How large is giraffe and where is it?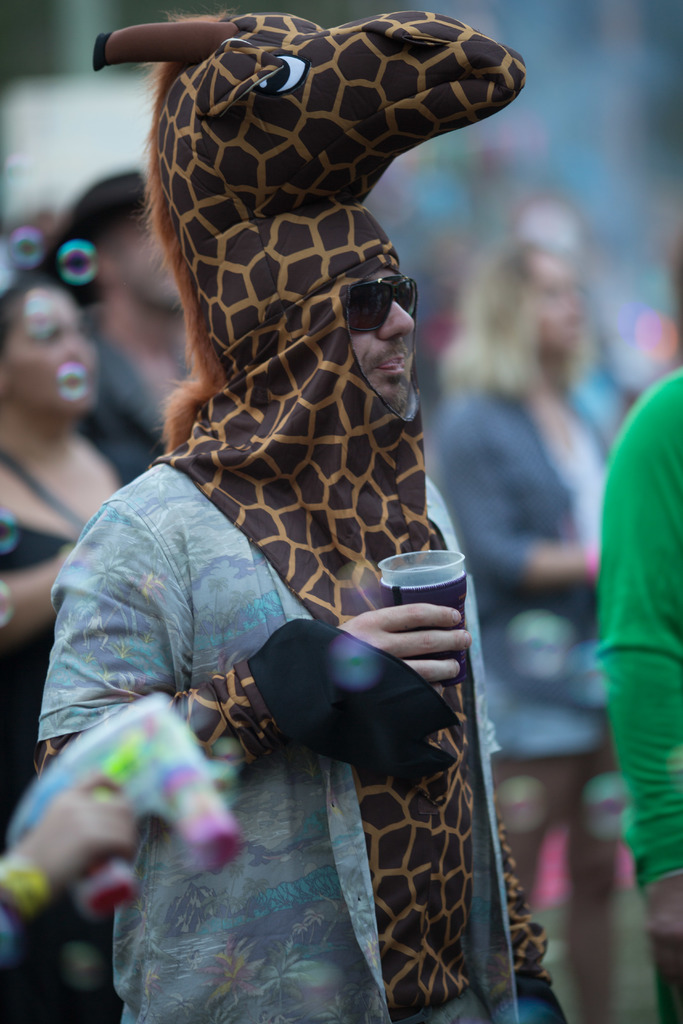
Bounding box: [83,1,527,1019].
